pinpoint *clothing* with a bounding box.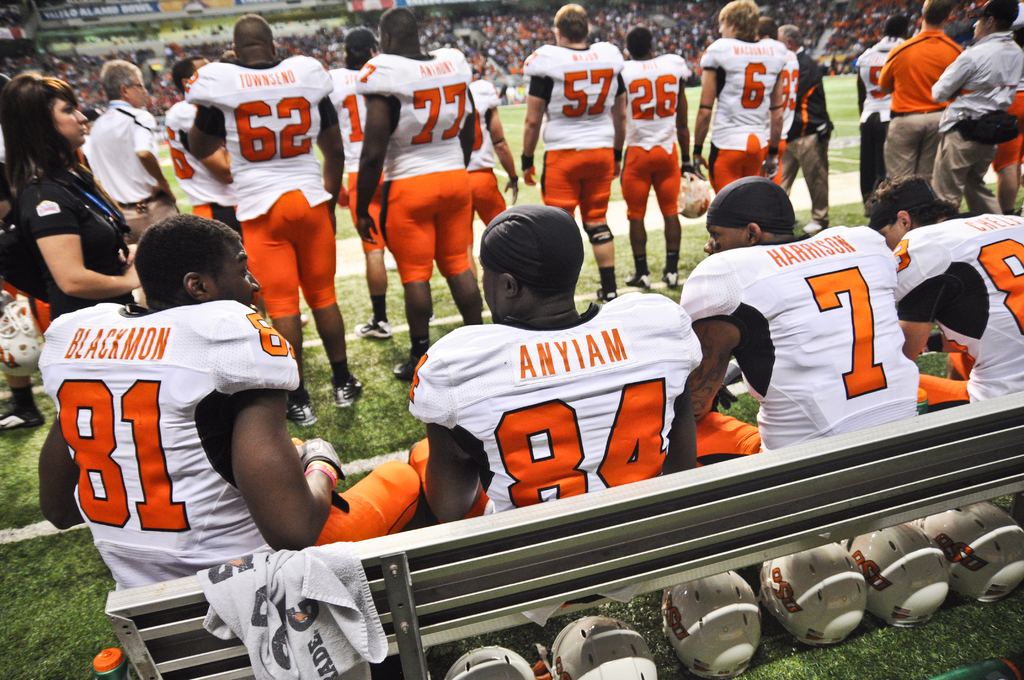
Rect(924, 28, 1023, 225).
